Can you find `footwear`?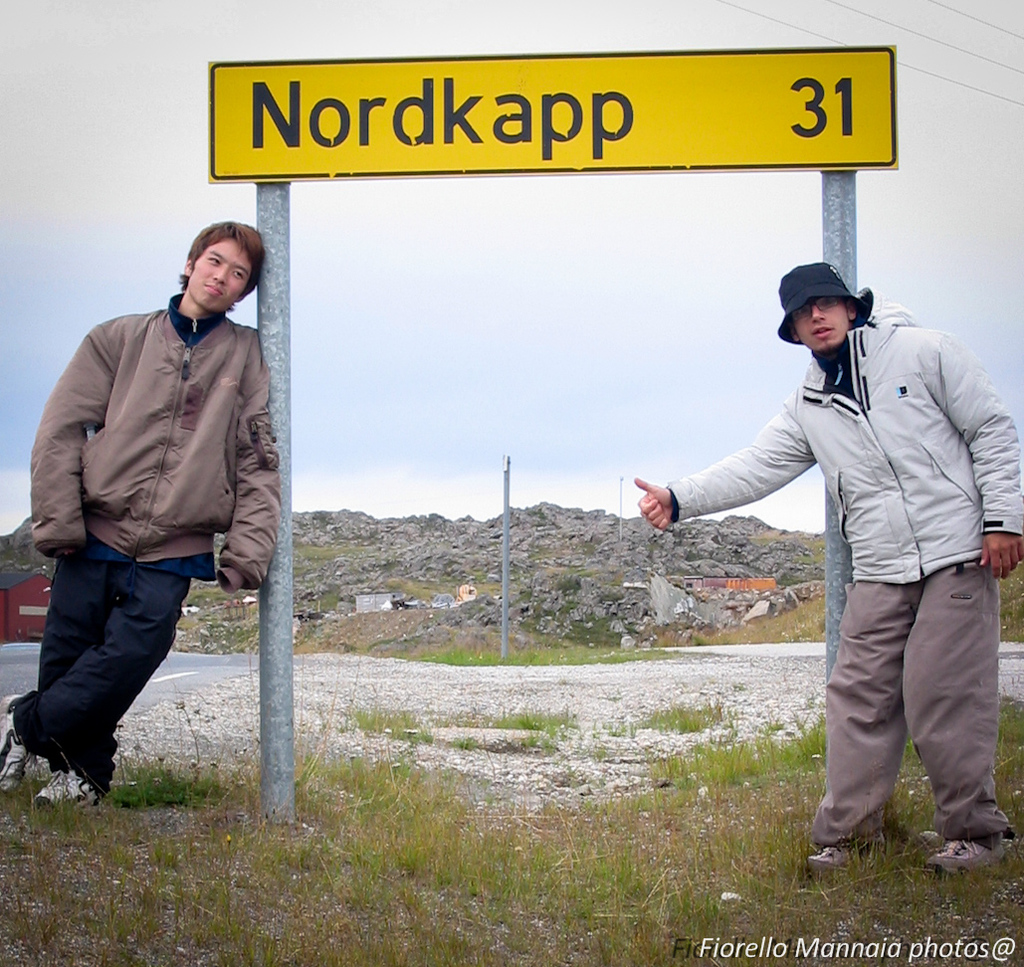
Yes, bounding box: BBox(36, 765, 99, 812).
